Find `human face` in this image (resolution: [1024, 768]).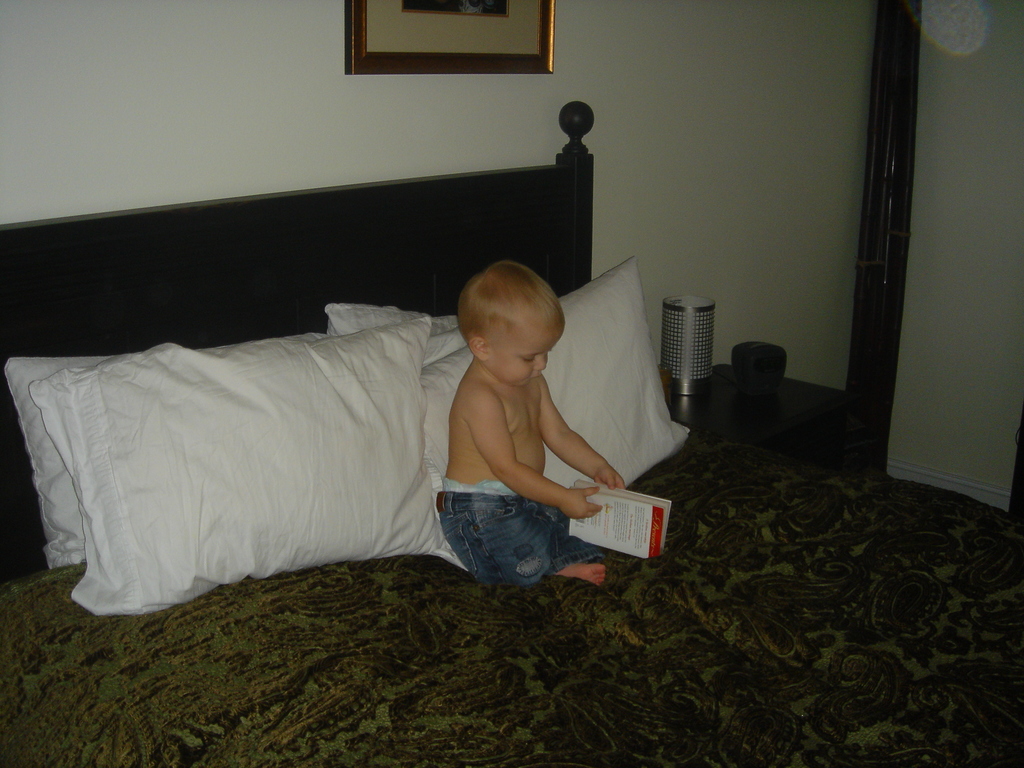
box=[487, 319, 566, 387].
